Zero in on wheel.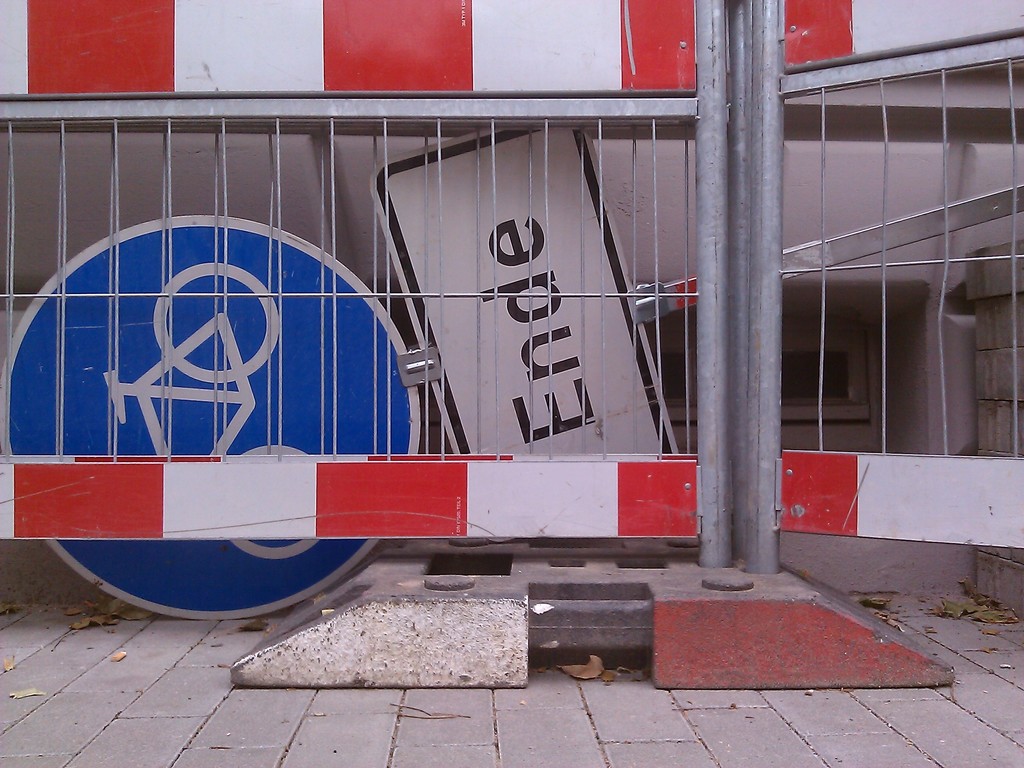
Zeroed in: left=153, top=260, right=282, bottom=383.
